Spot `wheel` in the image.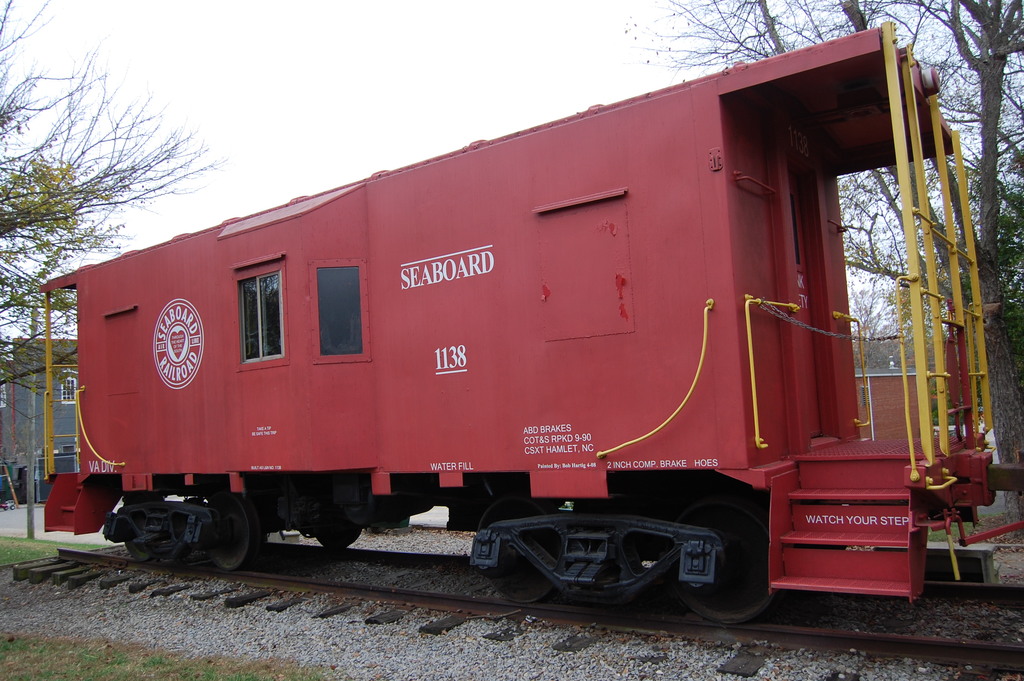
`wheel` found at 476,498,572,604.
